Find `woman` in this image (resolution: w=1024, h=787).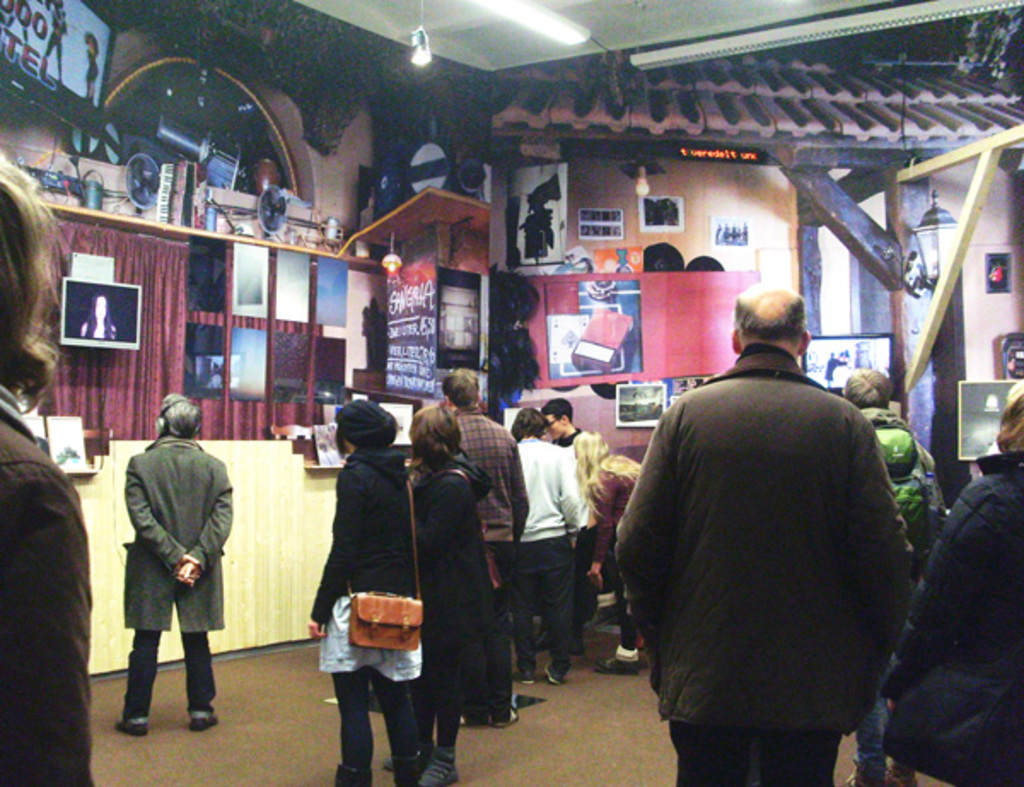
pyautogui.locateOnScreen(75, 297, 116, 341).
